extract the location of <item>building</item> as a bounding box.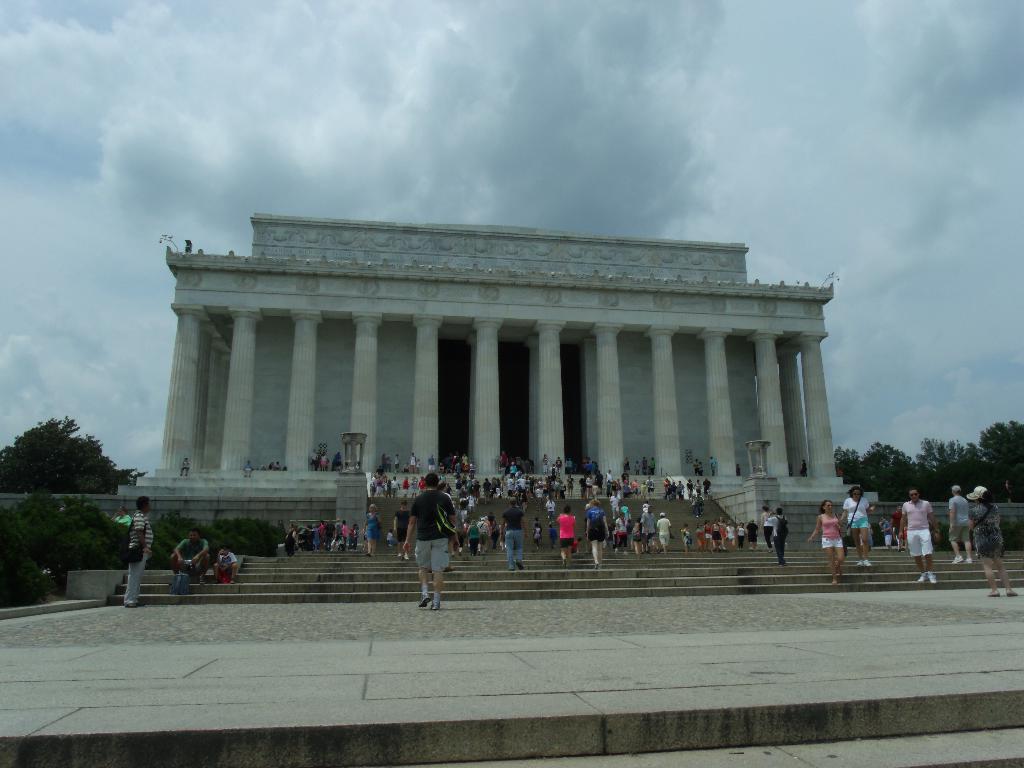
crop(163, 209, 868, 535).
